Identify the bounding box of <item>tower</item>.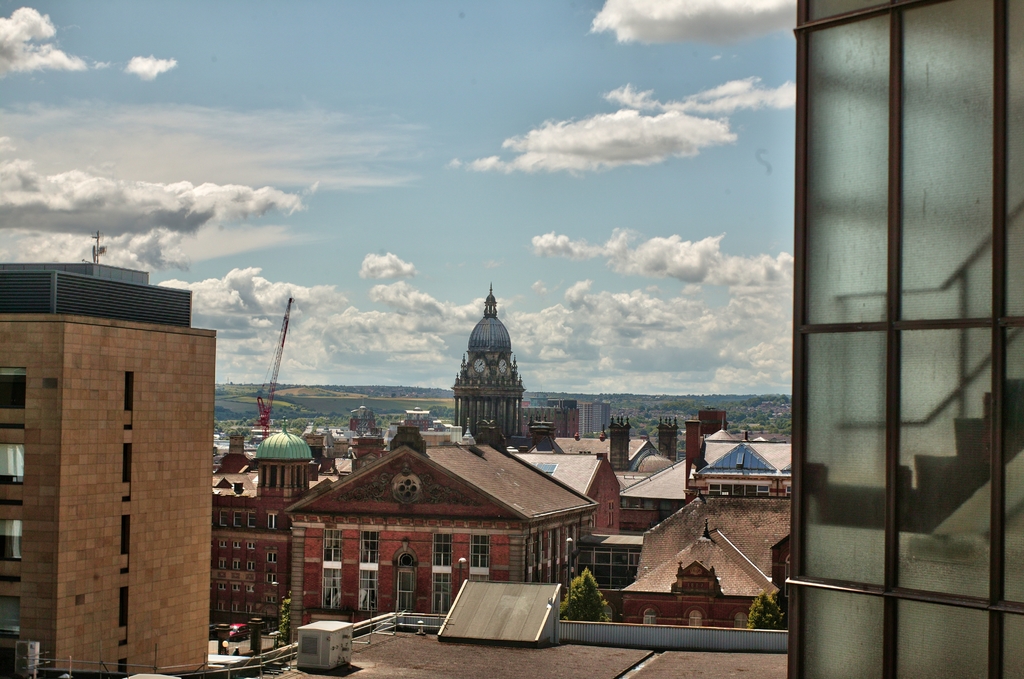
x1=413, y1=280, x2=524, y2=445.
